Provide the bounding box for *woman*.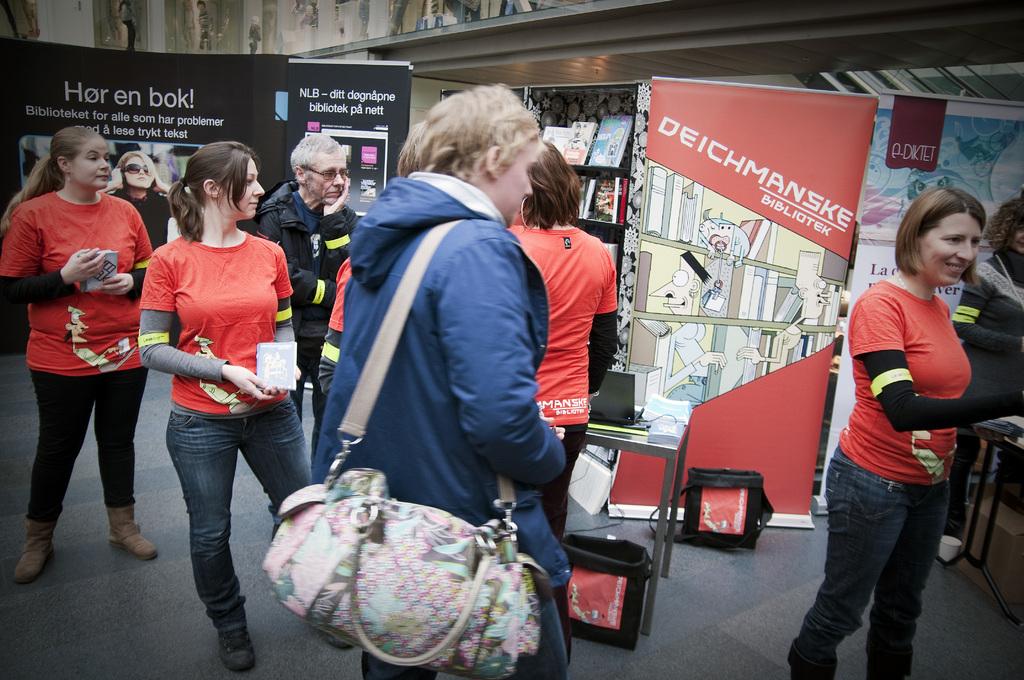
pyautogui.locateOnScreen(19, 107, 157, 608).
